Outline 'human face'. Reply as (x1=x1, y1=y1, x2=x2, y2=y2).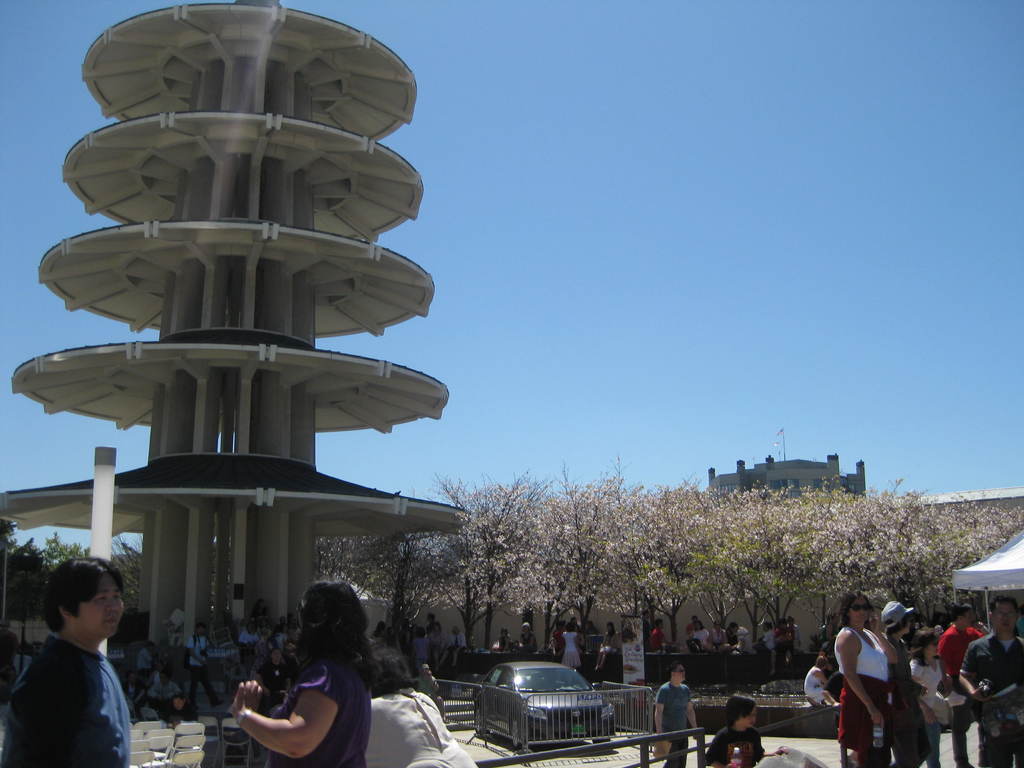
(x1=736, y1=704, x2=755, y2=735).
